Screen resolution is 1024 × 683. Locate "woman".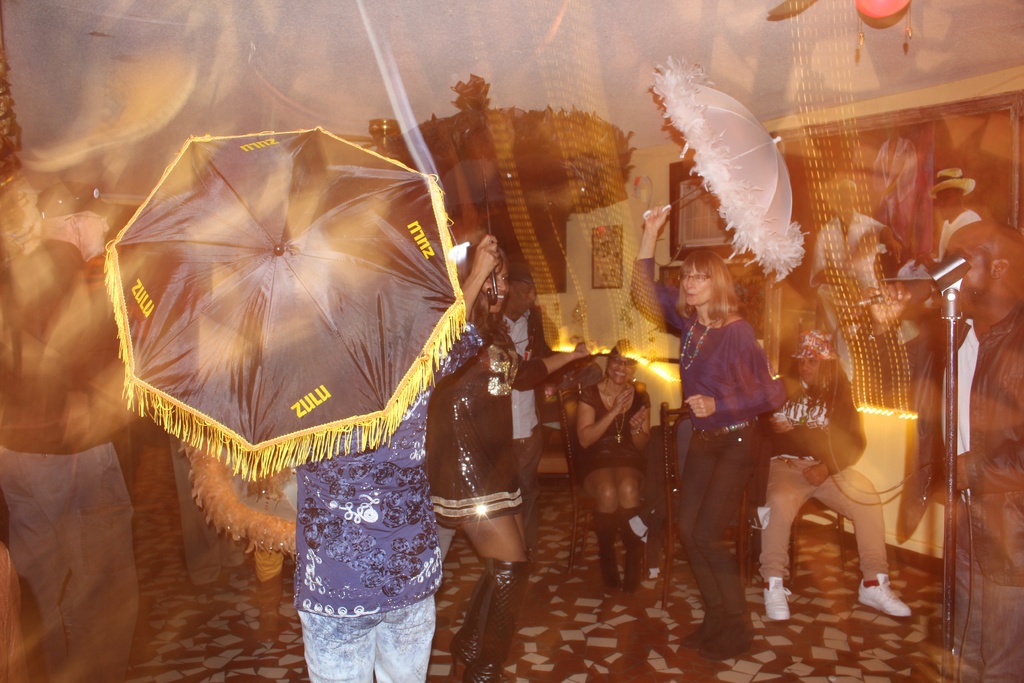
427,226,598,682.
